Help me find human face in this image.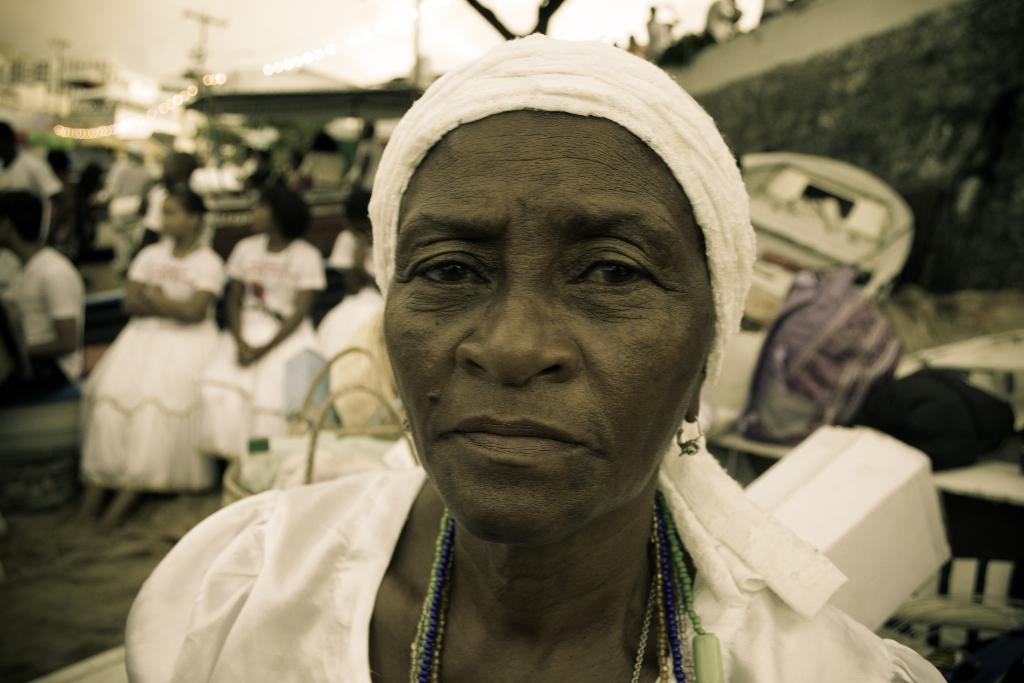
Found it: <box>378,110,708,544</box>.
